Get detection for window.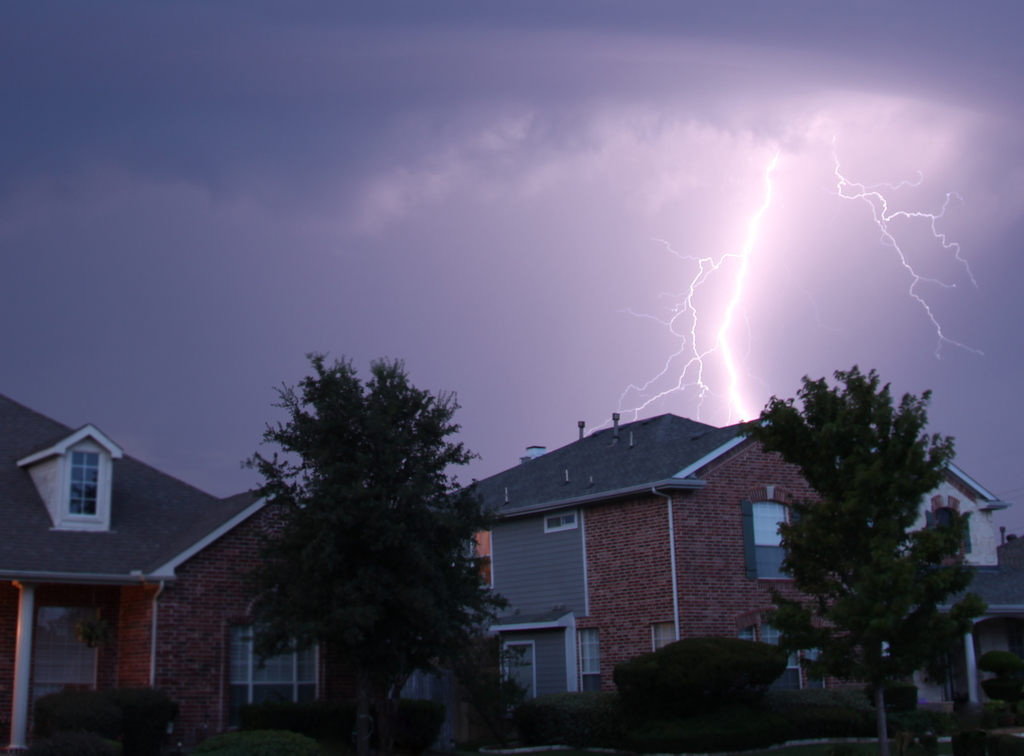
Detection: (x1=27, y1=579, x2=124, y2=733).
